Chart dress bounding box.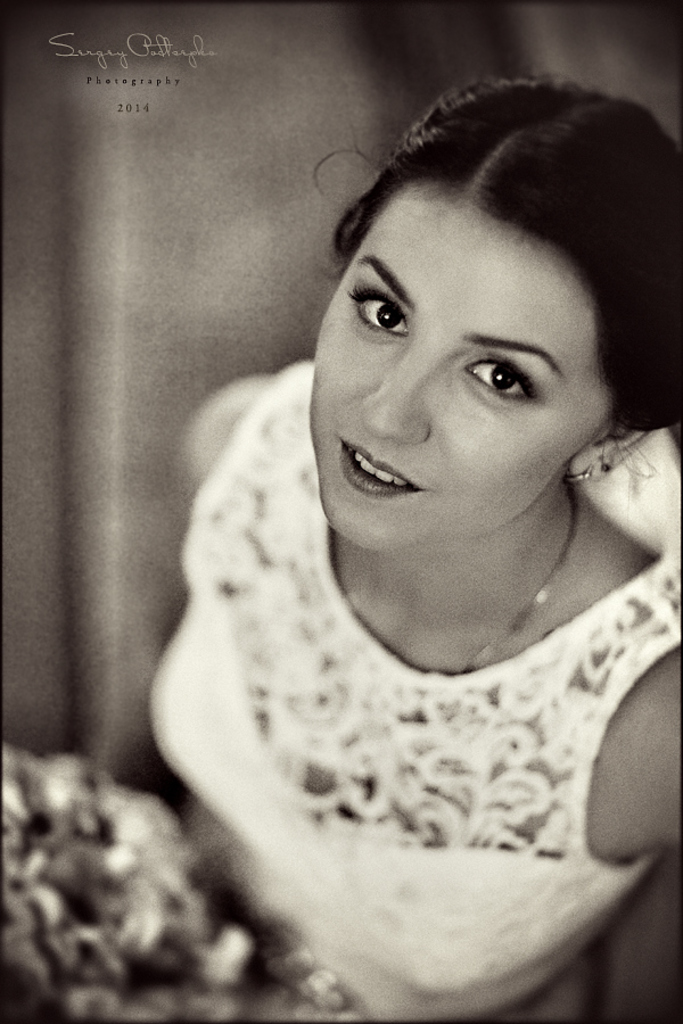
Charted: box(146, 362, 682, 1023).
